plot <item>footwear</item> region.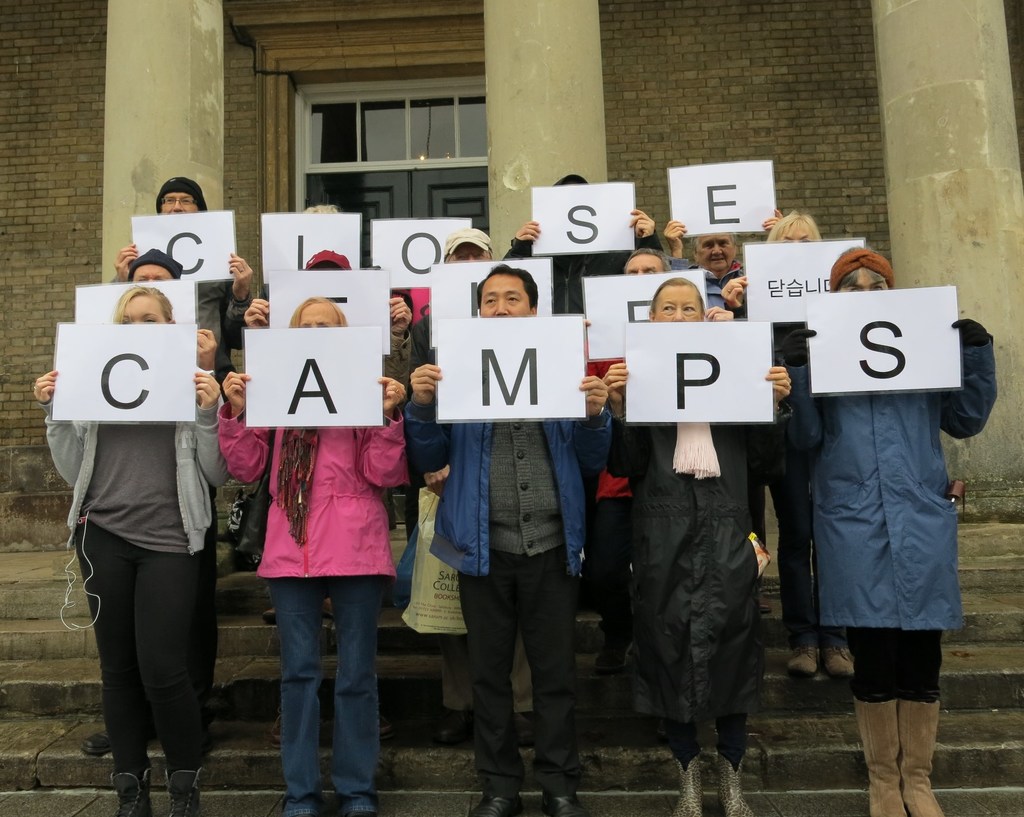
Plotted at select_region(381, 710, 398, 742).
